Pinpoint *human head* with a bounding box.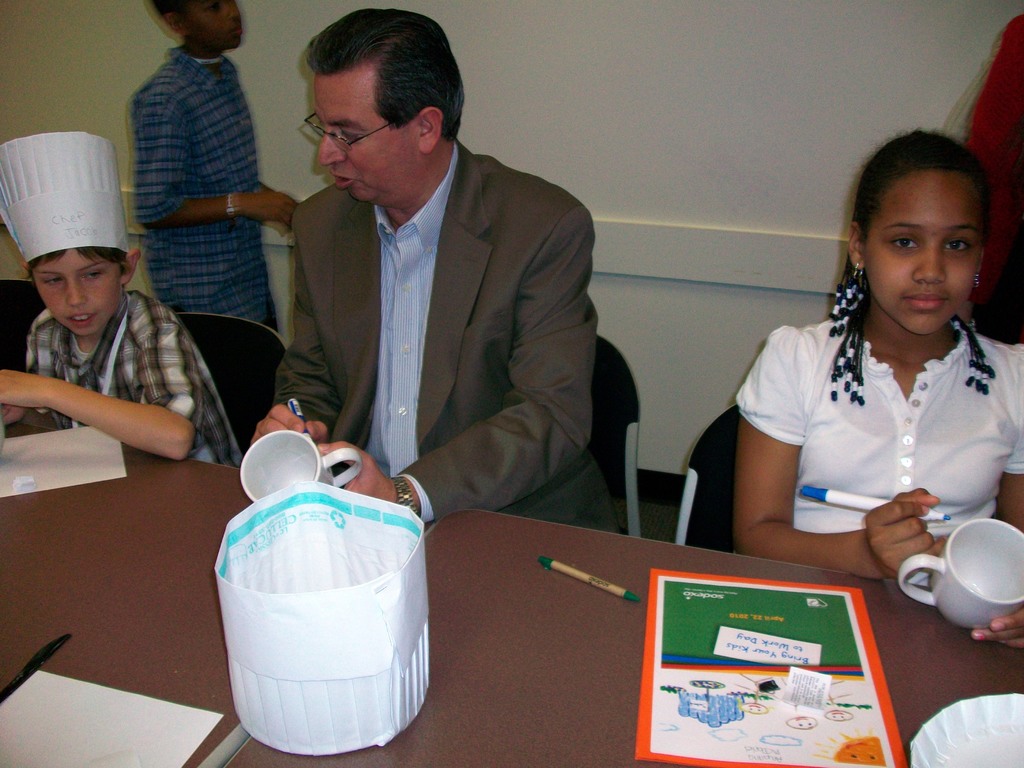
bbox=(147, 0, 244, 49).
